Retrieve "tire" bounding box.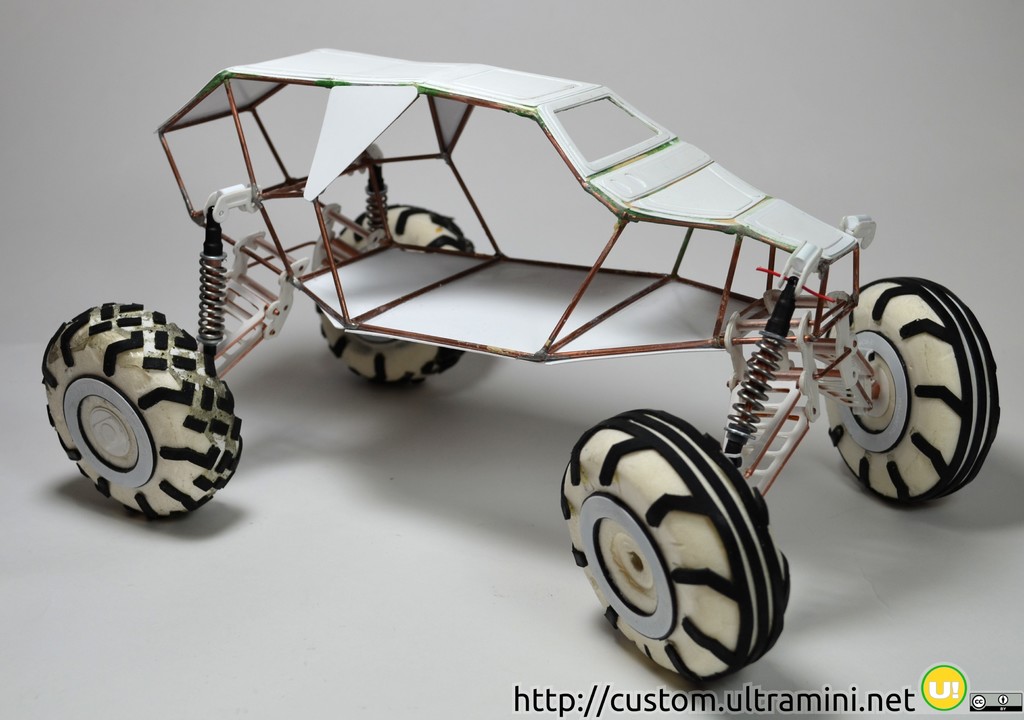
Bounding box: {"x1": 822, "y1": 275, "x2": 1000, "y2": 503}.
